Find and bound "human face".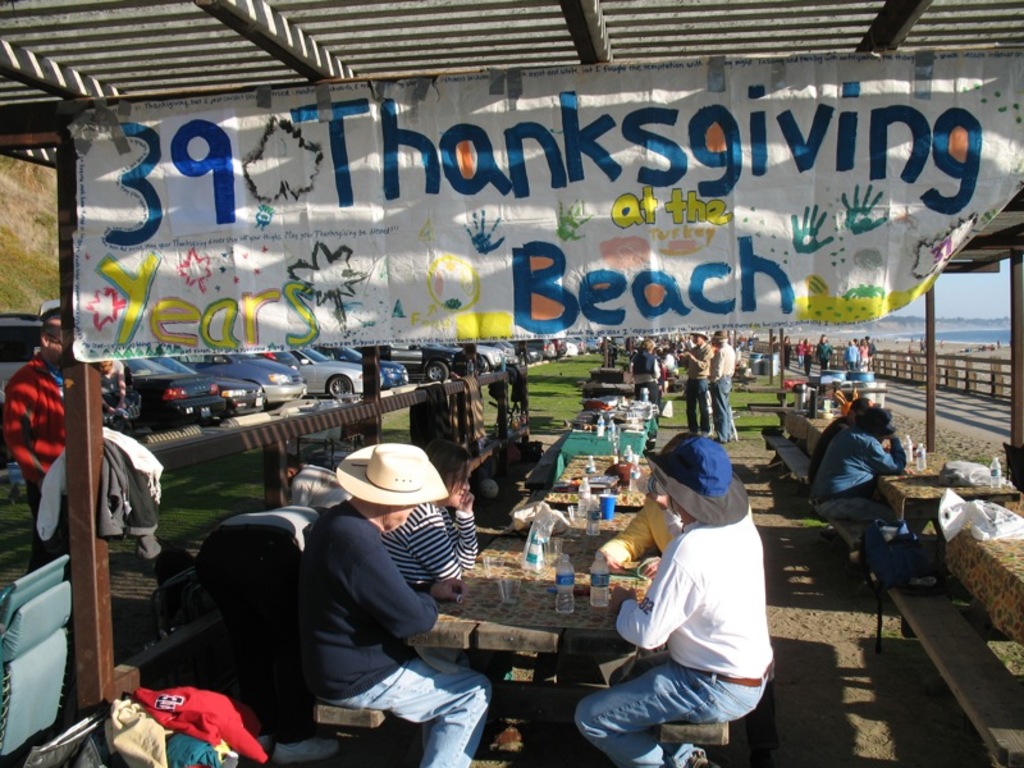
Bound: bbox=(451, 462, 476, 509).
